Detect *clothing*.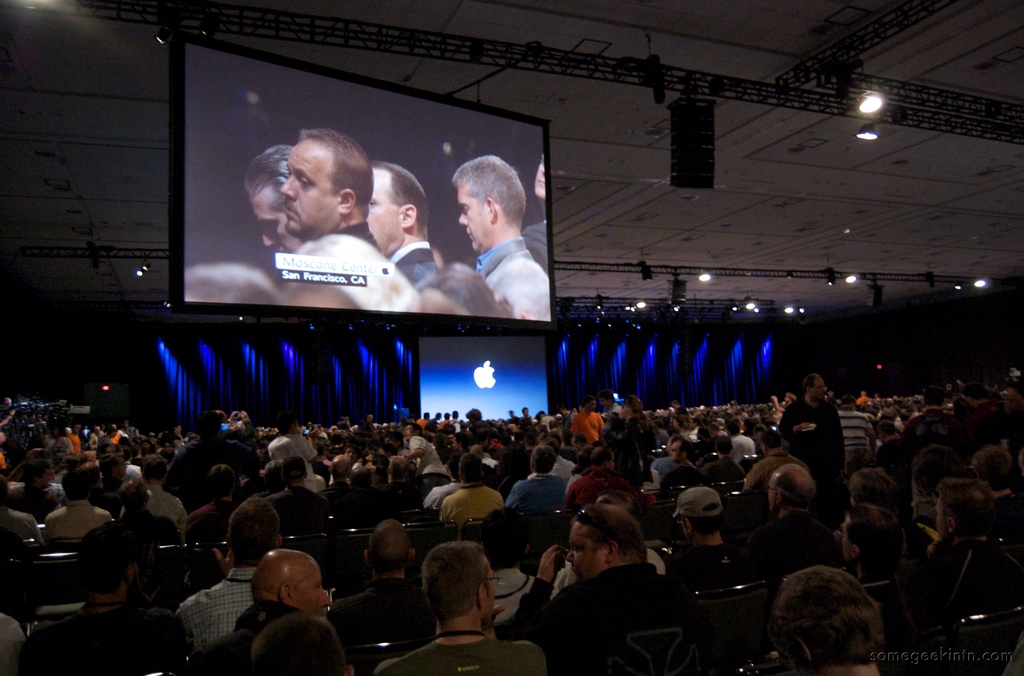
Detected at [x1=572, y1=412, x2=609, y2=444].
